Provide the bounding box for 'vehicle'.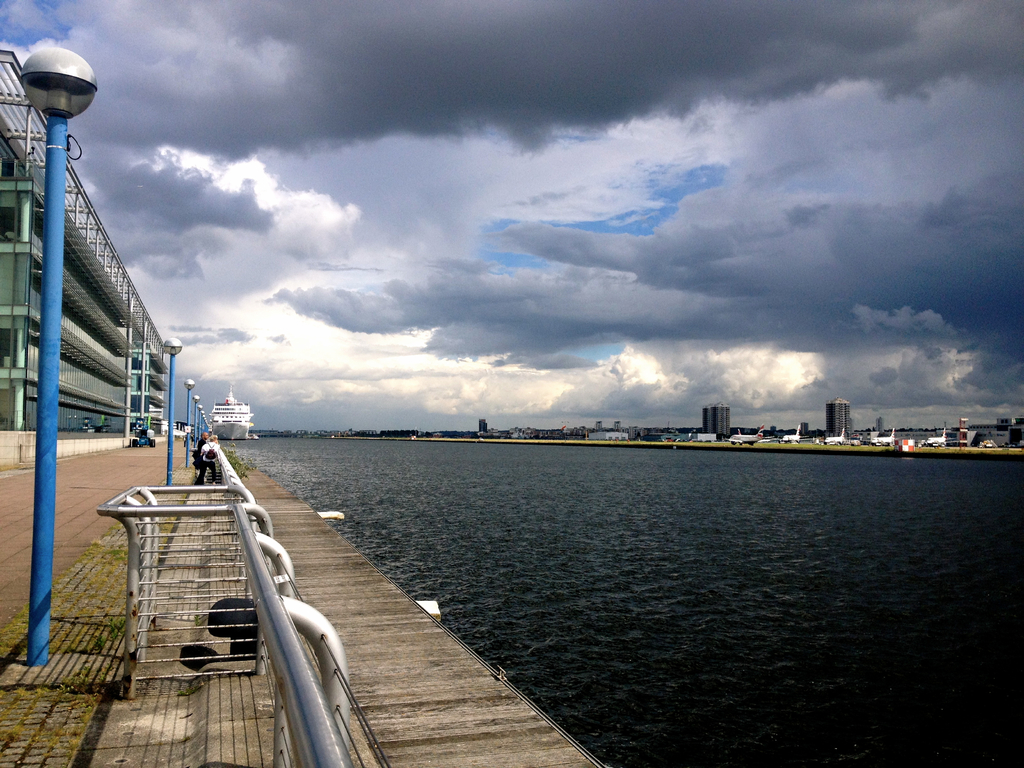
822:429:851:447.
